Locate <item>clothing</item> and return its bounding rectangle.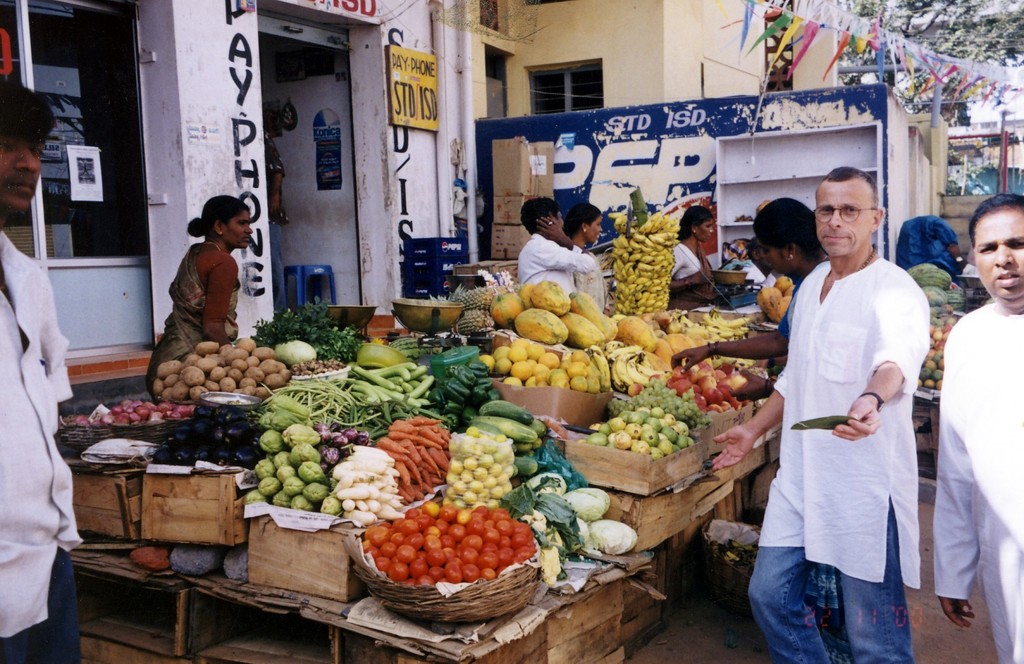
(left=754, top=241, right=932, bottom=663).
